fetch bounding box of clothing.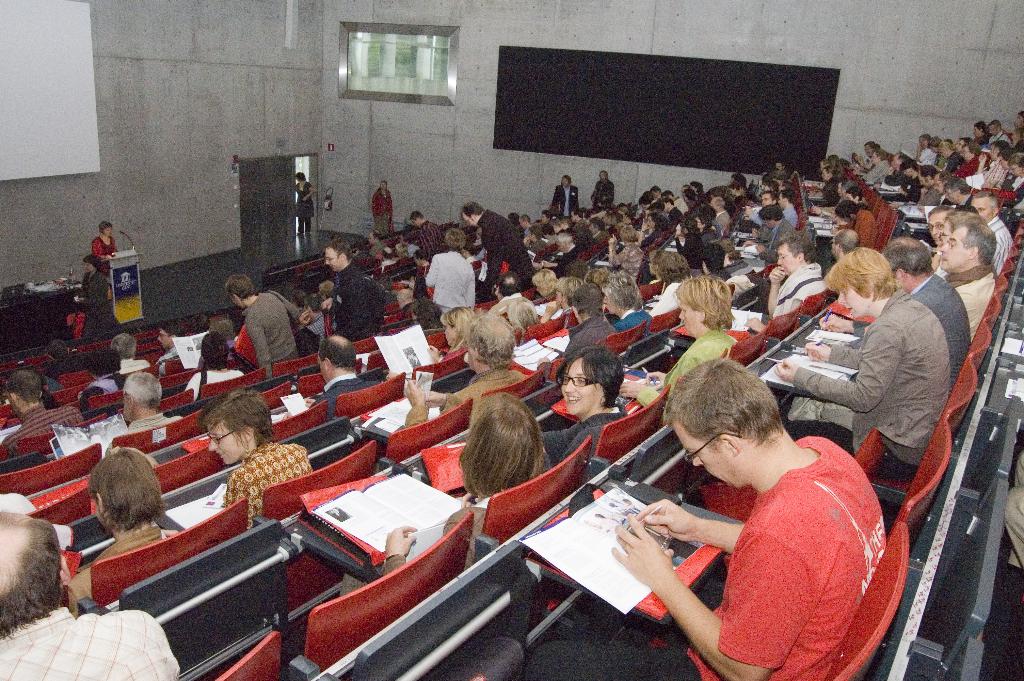
Bbox: 404 370 529 427.
